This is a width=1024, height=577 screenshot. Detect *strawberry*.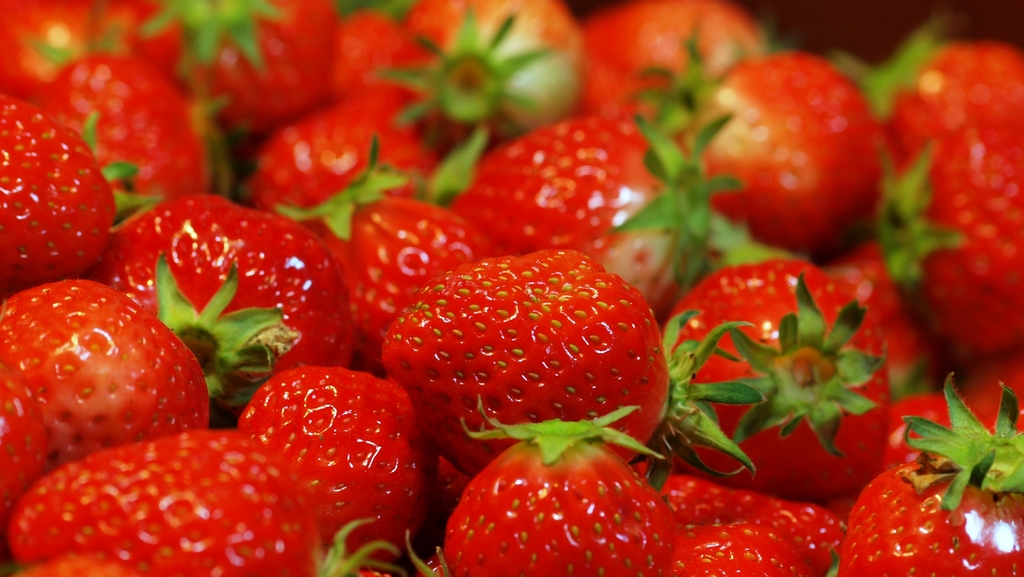
242/370/440/555.
